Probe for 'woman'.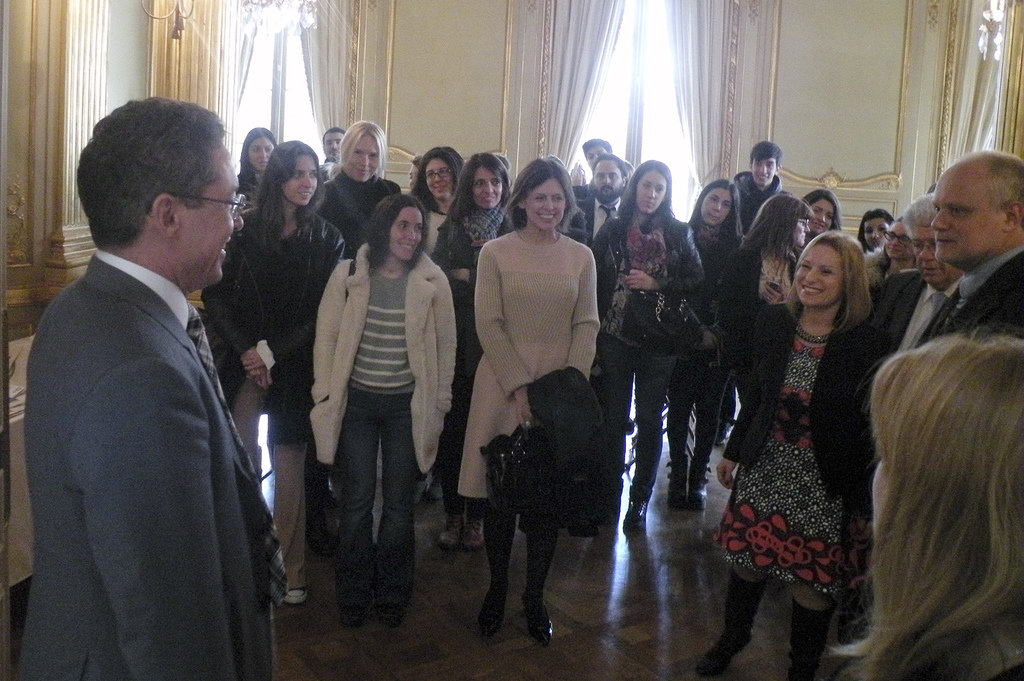
Probe result: [x1=198, y1=143, x2=344, y2=602].
